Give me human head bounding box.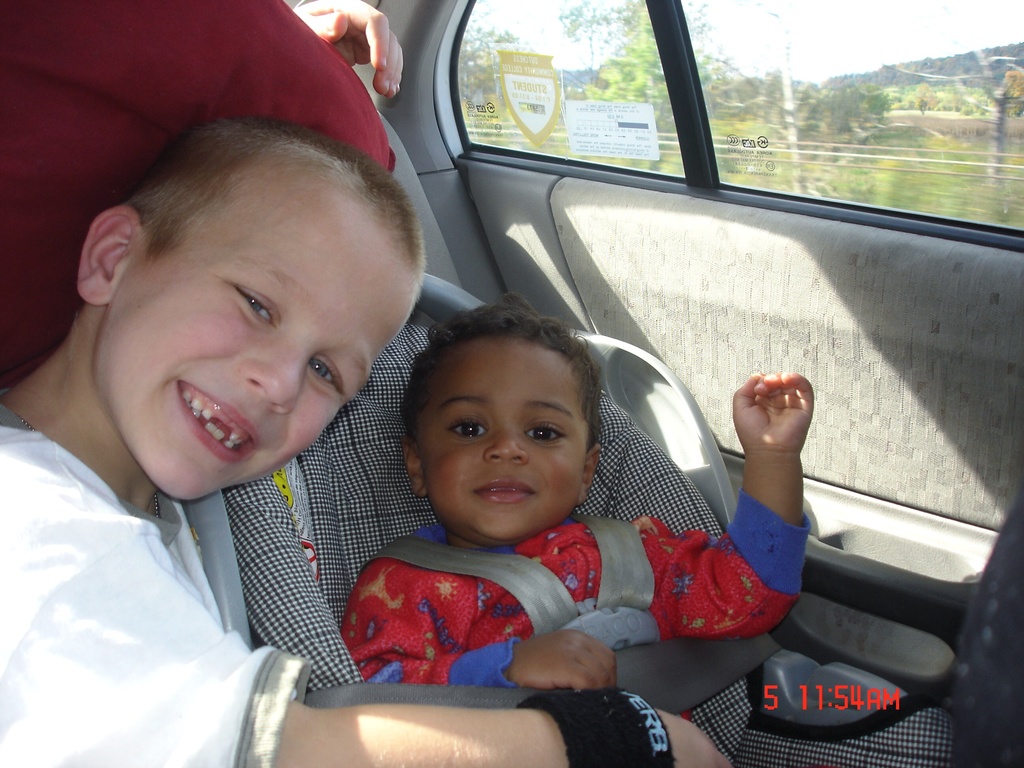
71/109/427/500.
